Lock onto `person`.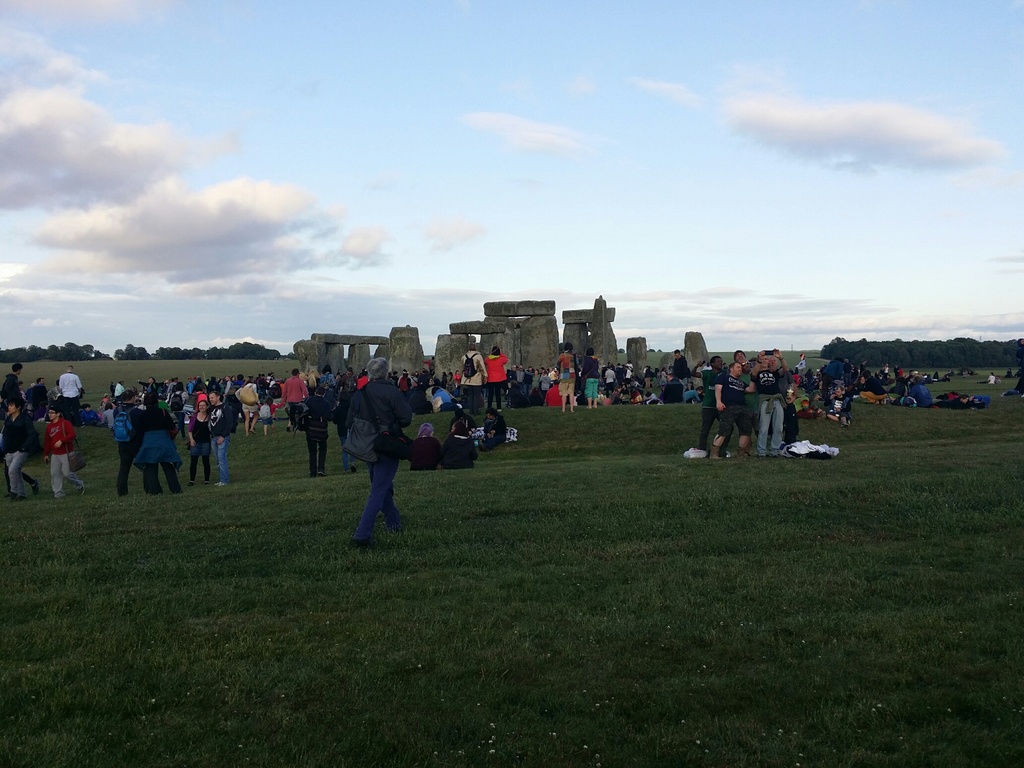
Locked: (x1=241, y1=374, x2=254, y2=429).
